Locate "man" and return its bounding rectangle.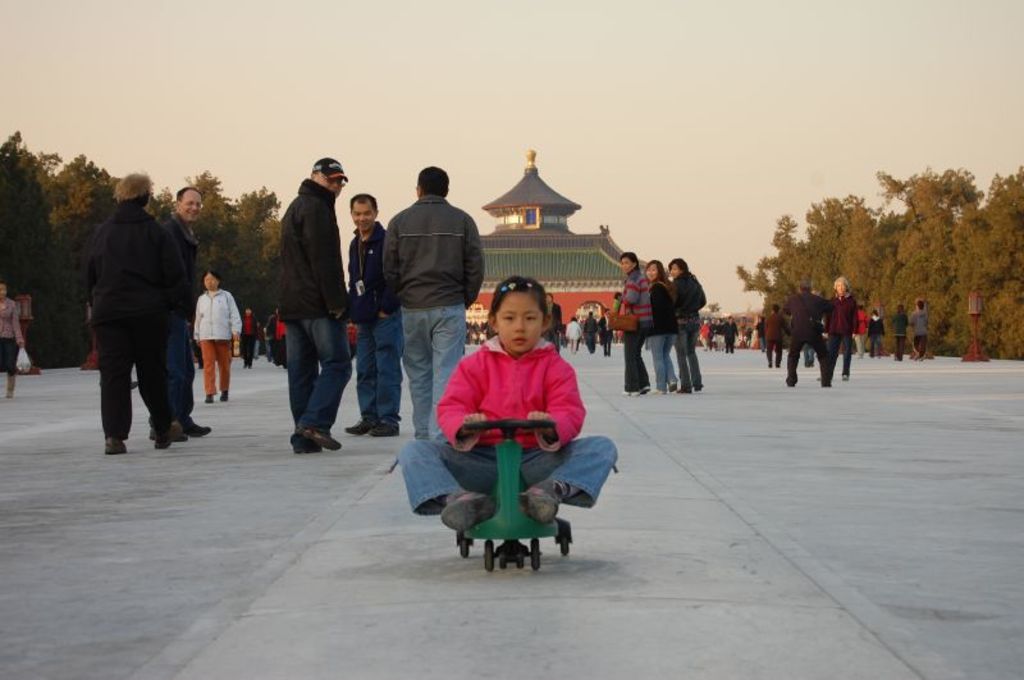
detection(253, 320, 265, 362).
